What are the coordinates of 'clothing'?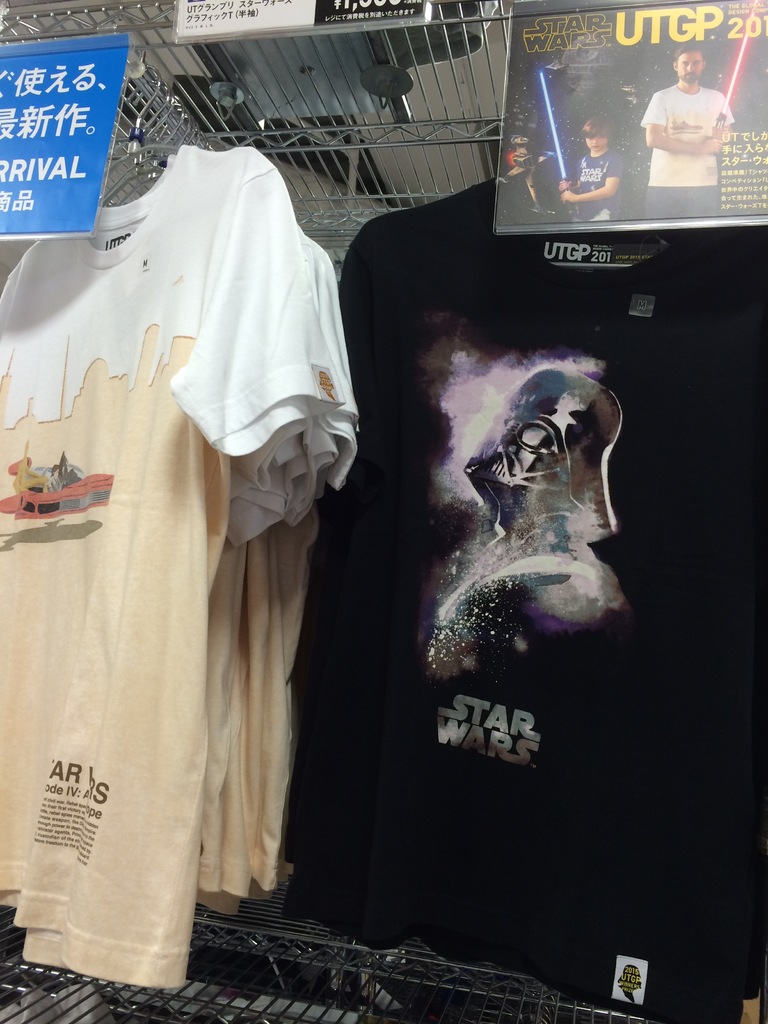
639/73/744/223.
